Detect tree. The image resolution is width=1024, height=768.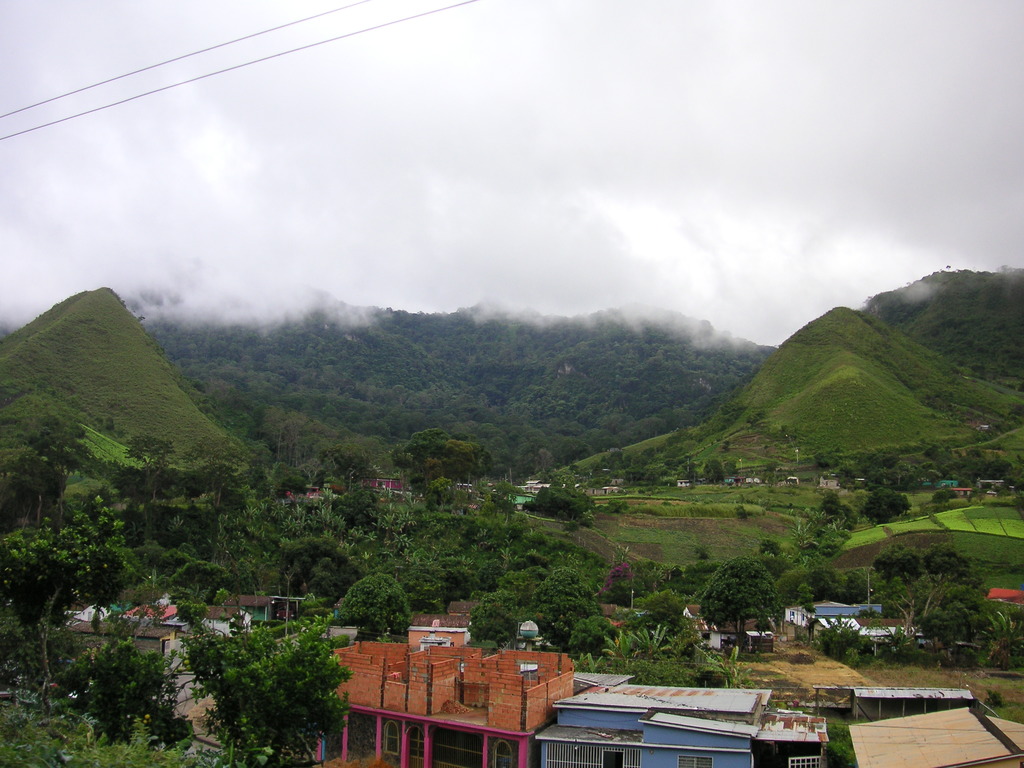
(703,457,724,487).
